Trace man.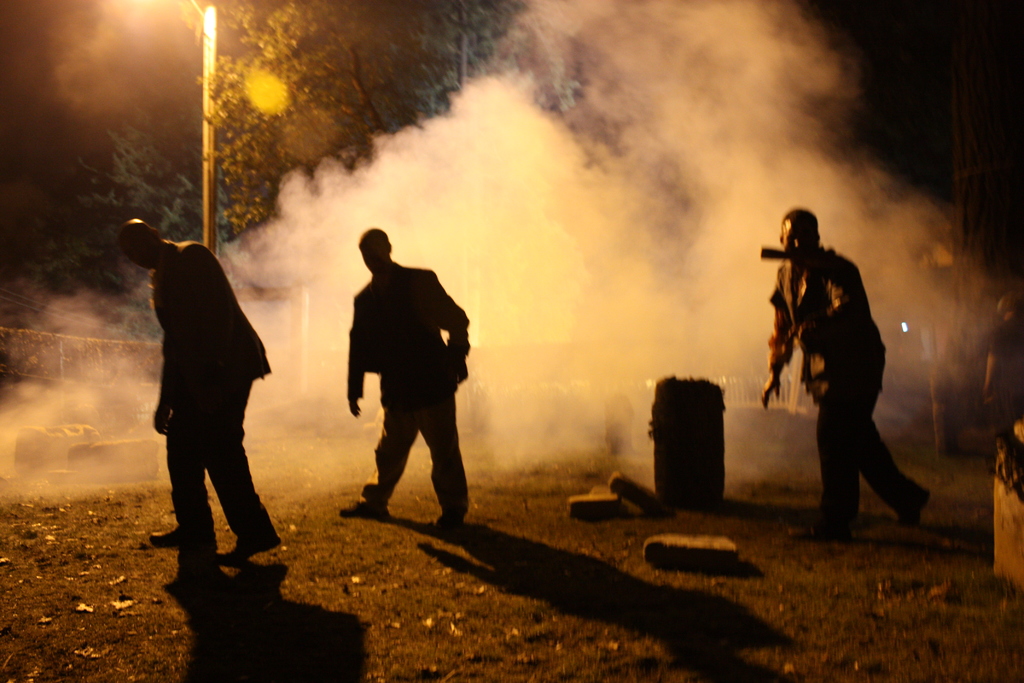
Traced to <box>333,228,476,541</box>.
